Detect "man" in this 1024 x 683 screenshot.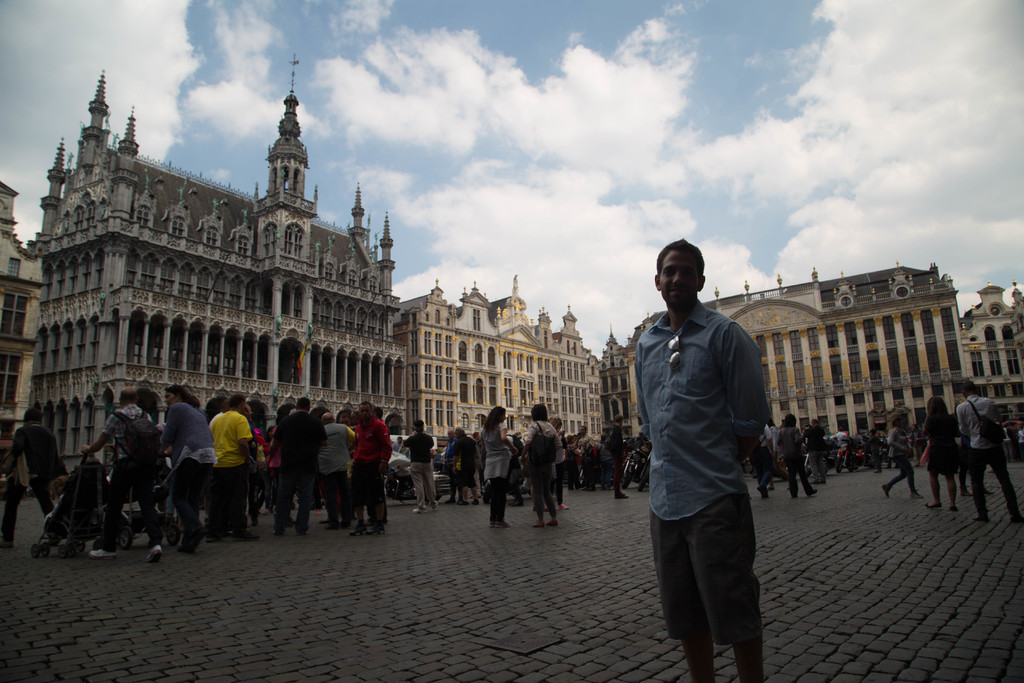
Detection: bbox(204, 391, 250, 546).
